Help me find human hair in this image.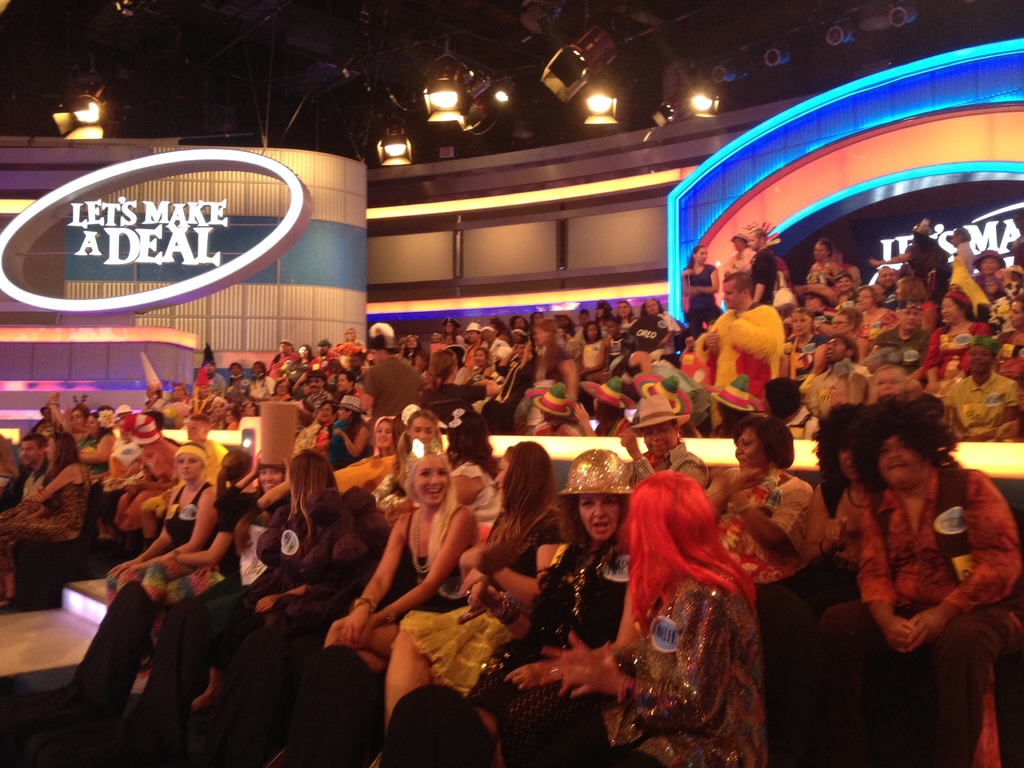
Found it: {"x1": 603, "y1": 301, "x2": 611, "y2": 319}.
